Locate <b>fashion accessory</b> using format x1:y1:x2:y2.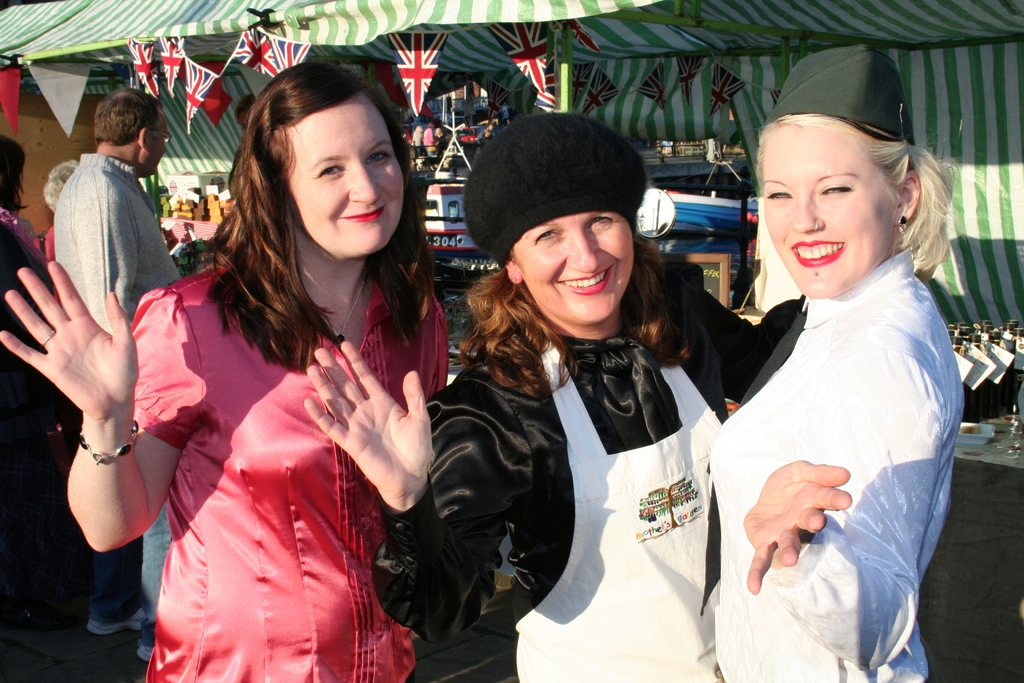
461:113:646:272.
